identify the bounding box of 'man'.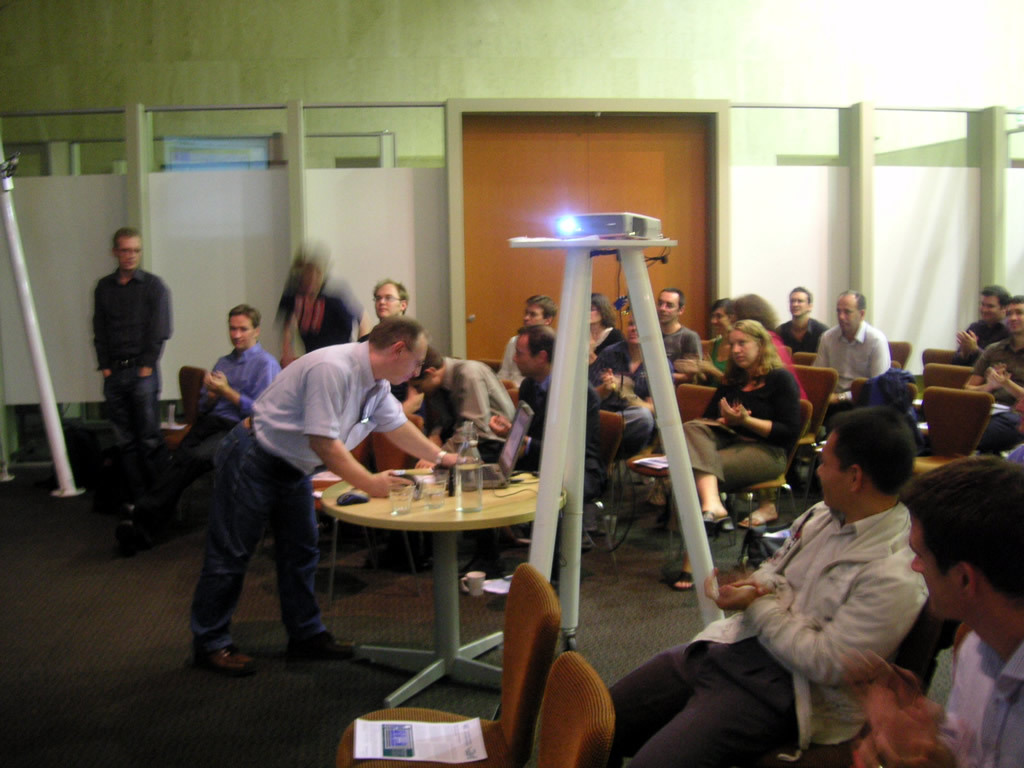
bbox=(656, 286, 709, 365).
